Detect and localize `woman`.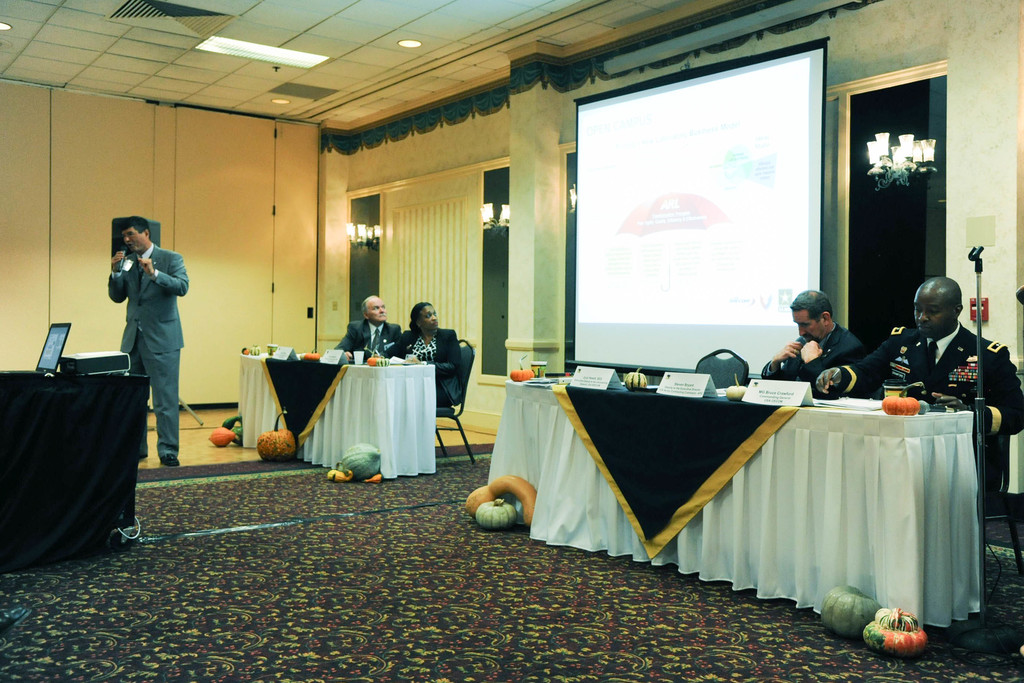
Localized at 383/302/468/411.
